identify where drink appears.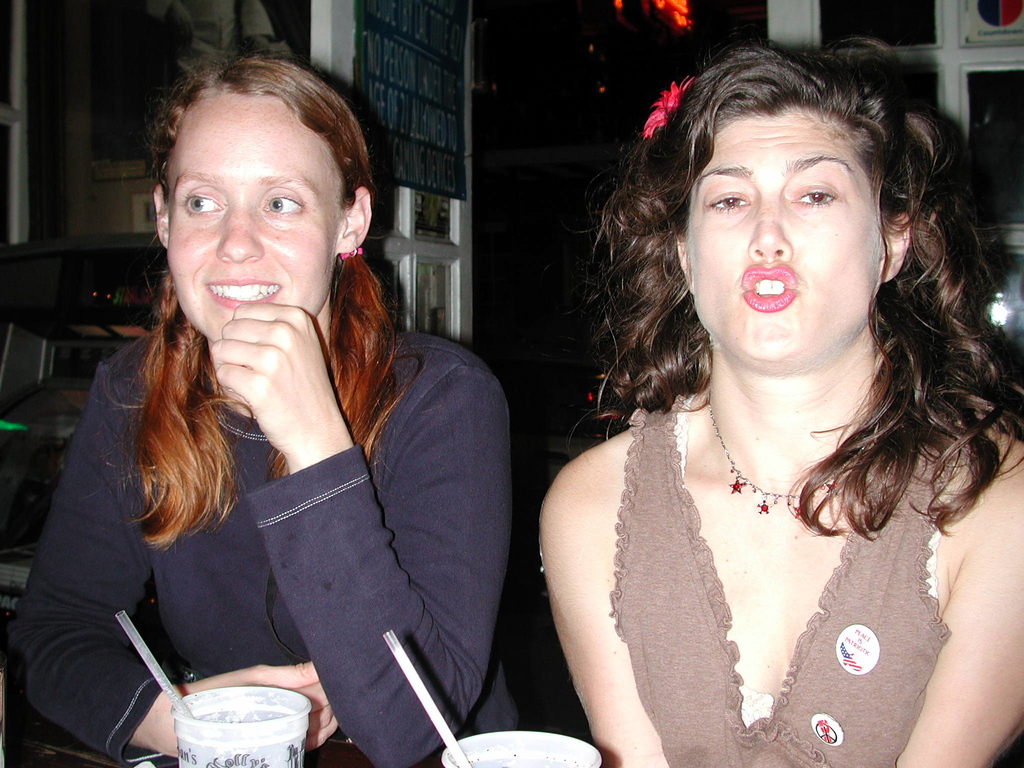
Appears at <box>164,678,307,765</box>.
